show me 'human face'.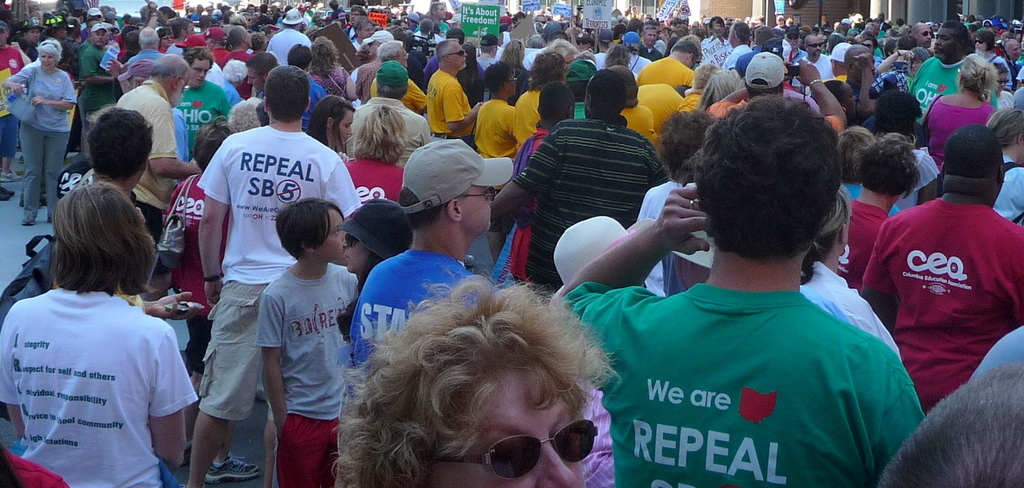
'human face' is here: region(42, 53, 51, 70).
